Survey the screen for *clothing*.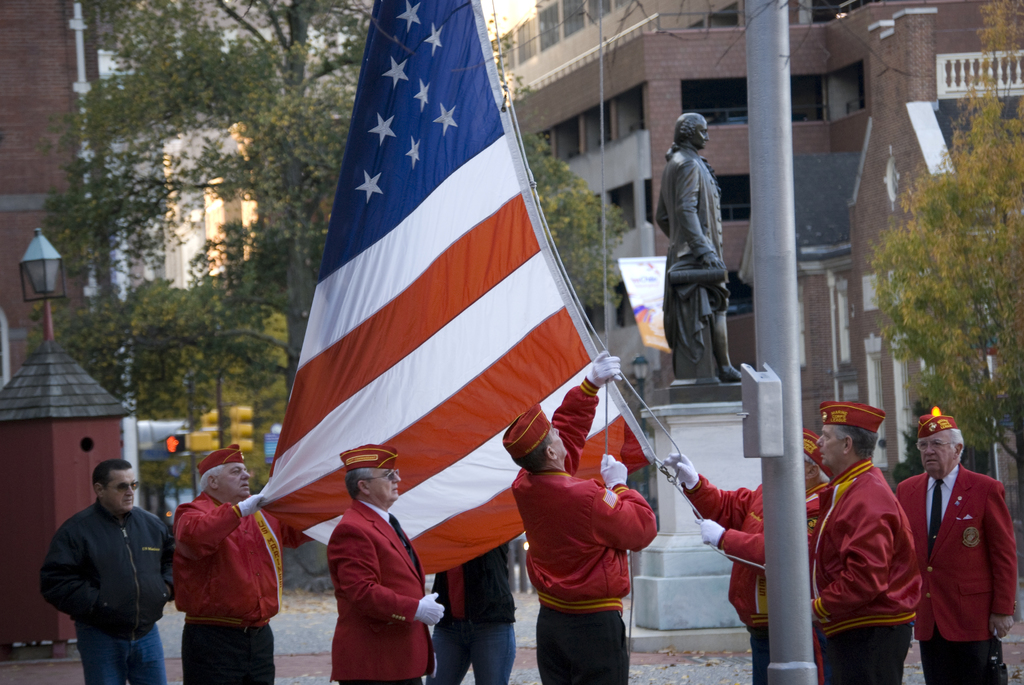
Survey found: (x1=332, y1=494, x2=441, y2=684).
